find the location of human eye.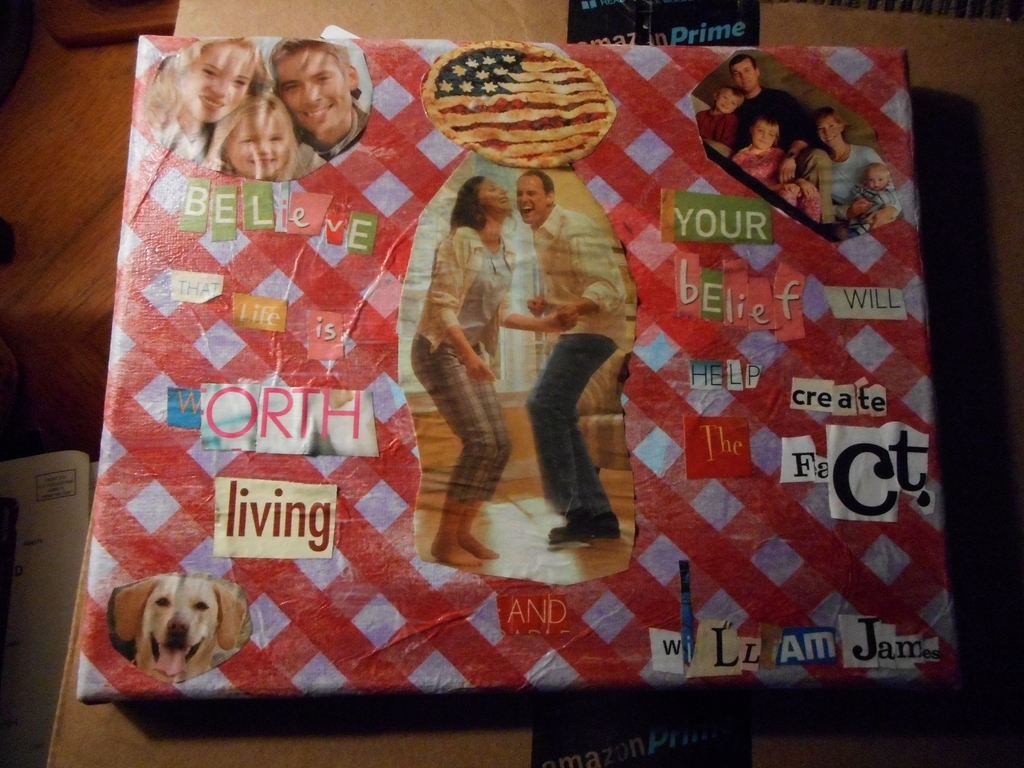
Location: [733, 68, 741, 77].
